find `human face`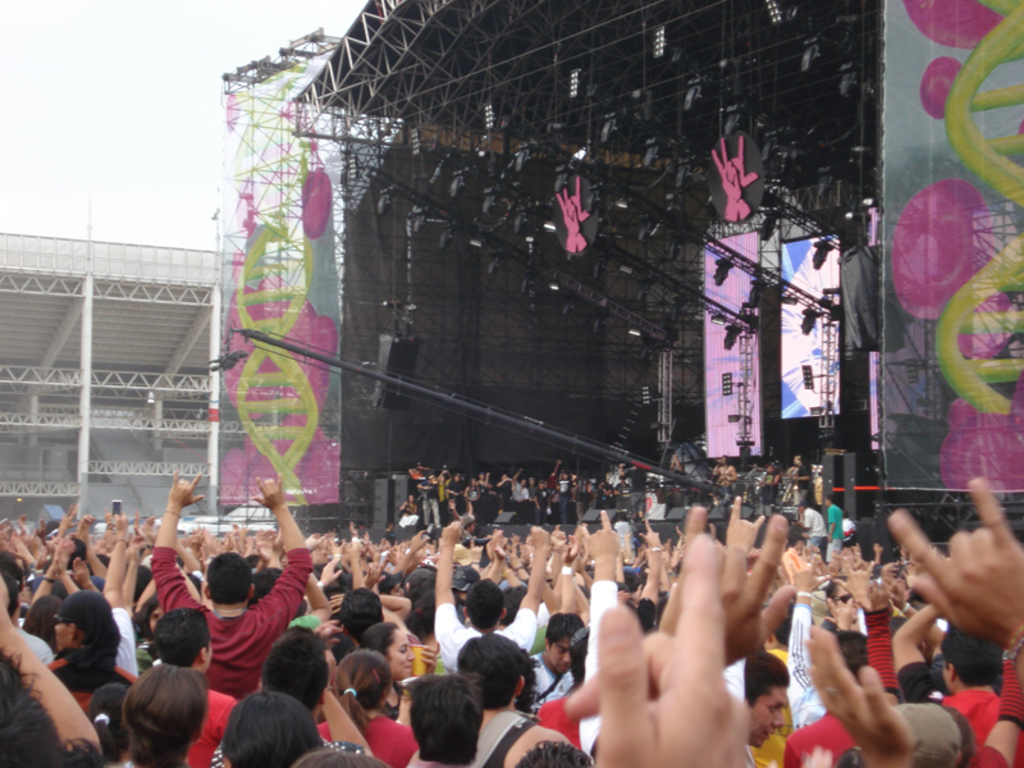
<region>836, 588, 847, 612</region>
